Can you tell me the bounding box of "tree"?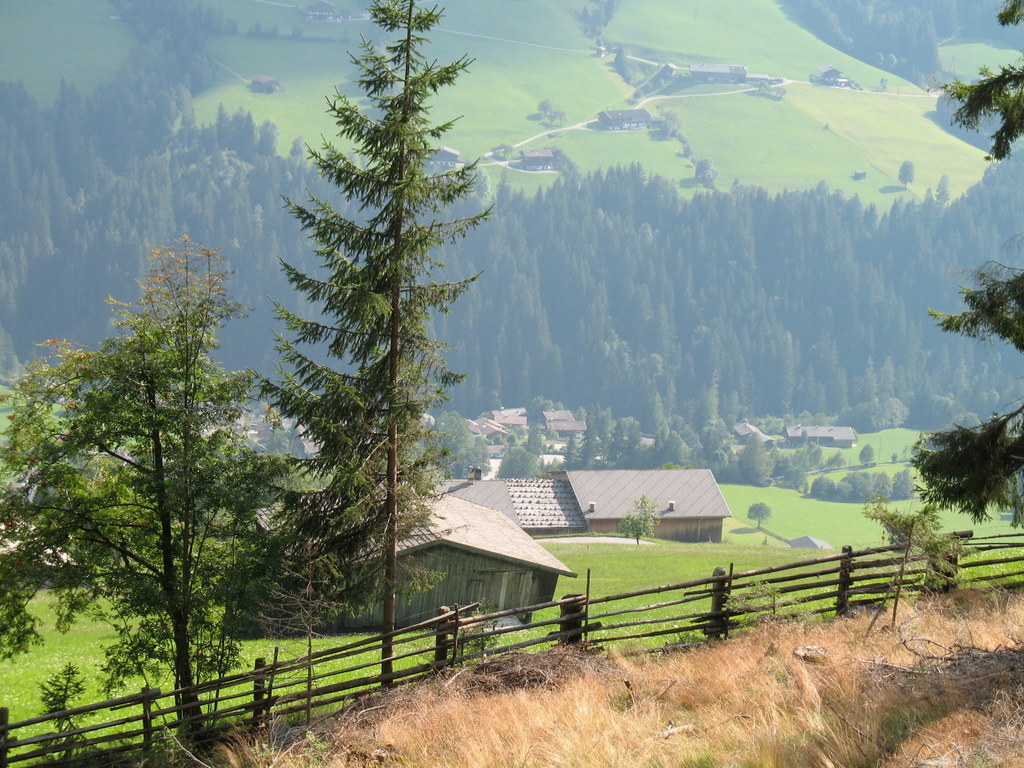
<box>906,0,1023,534</box>.
